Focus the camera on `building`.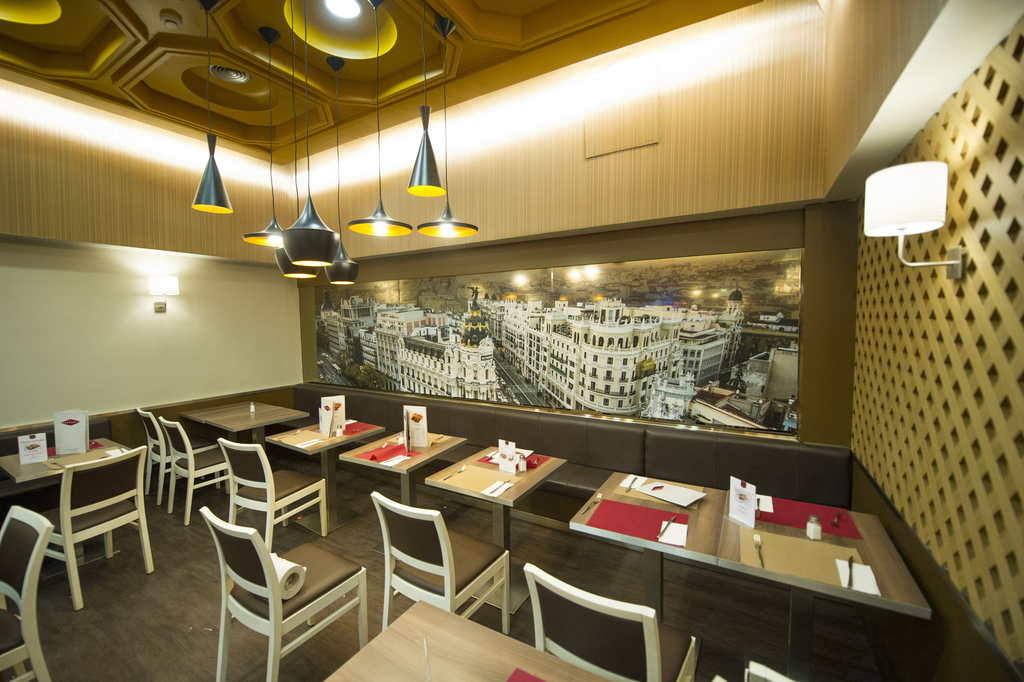
Focus region: (396, 333, 497, 401).
